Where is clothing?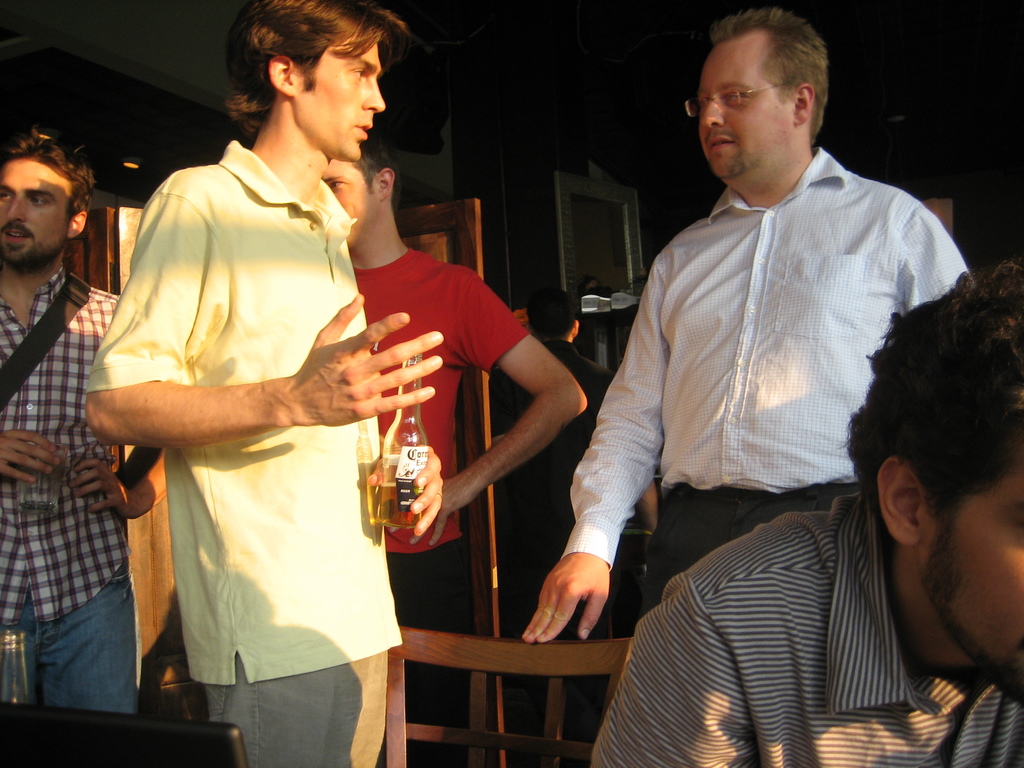
[567, 139, 984, 620].
